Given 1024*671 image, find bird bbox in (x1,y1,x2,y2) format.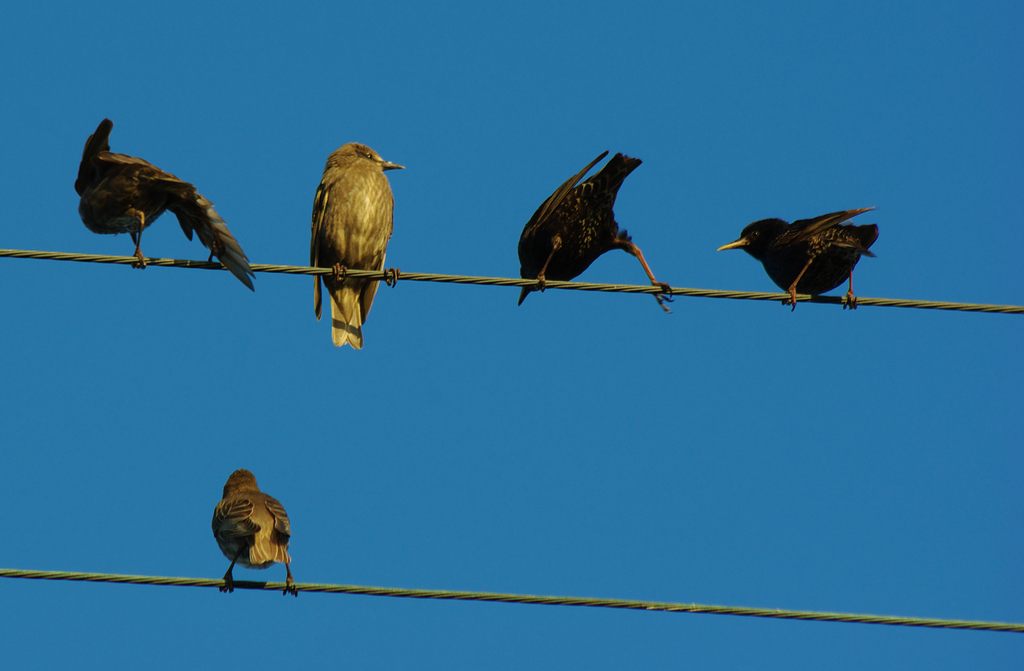
(718,207,886,312).
